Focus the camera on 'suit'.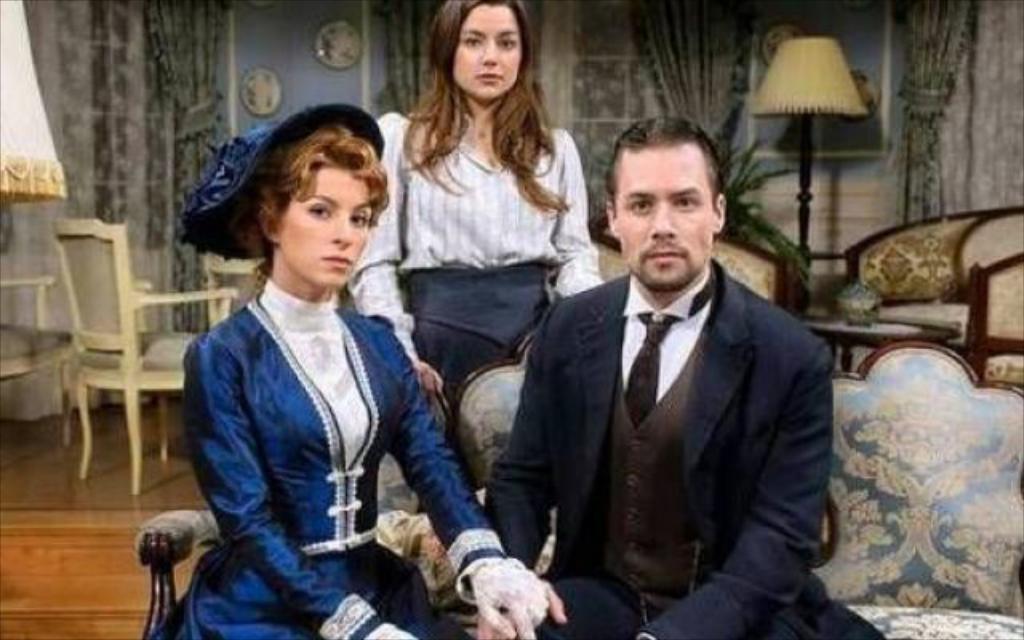
Focus region: box(483, 269, 888, 638).
